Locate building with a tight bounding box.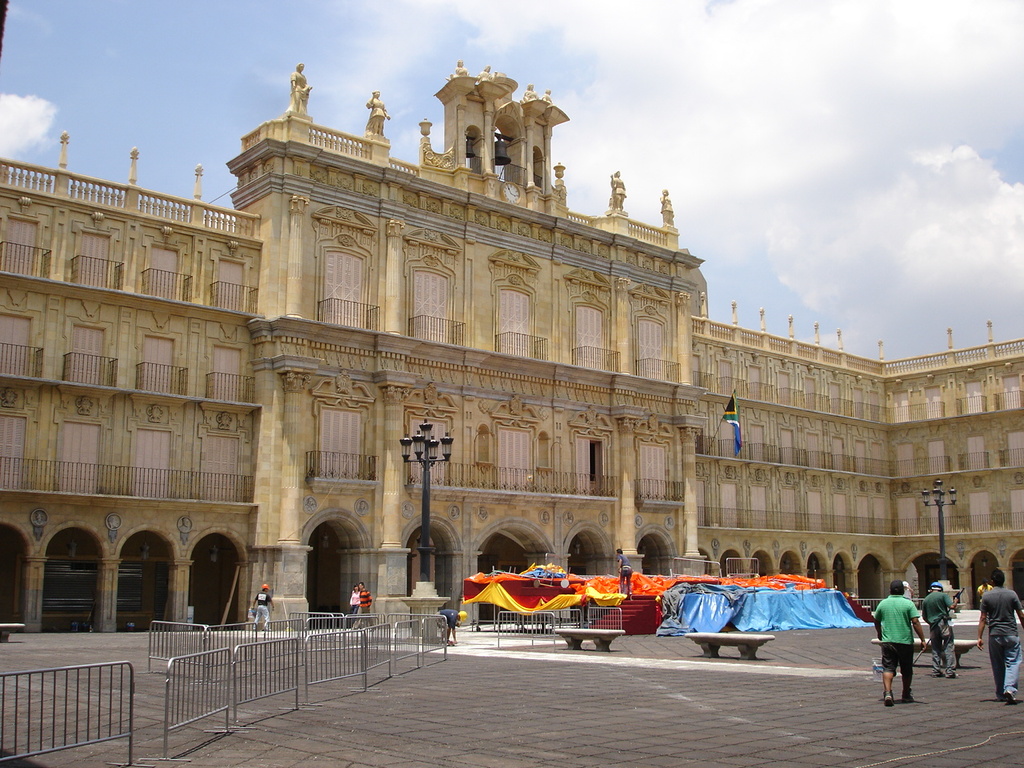
{"x1": 0, "y1": 62, "x2": 1023, "y2": 633}.
